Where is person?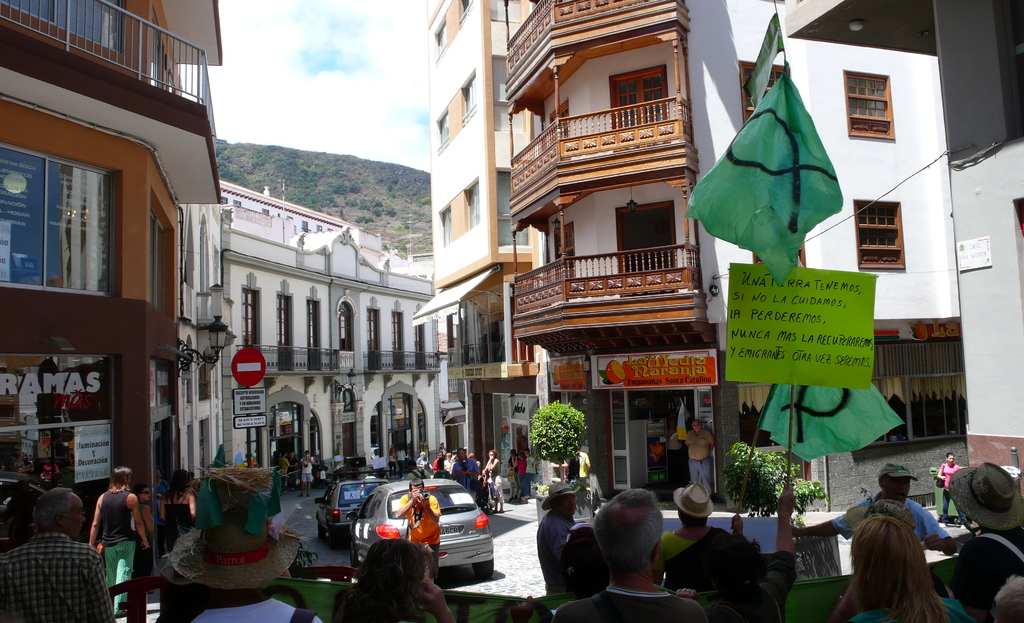
Rect(652, 477, 731, 591).
